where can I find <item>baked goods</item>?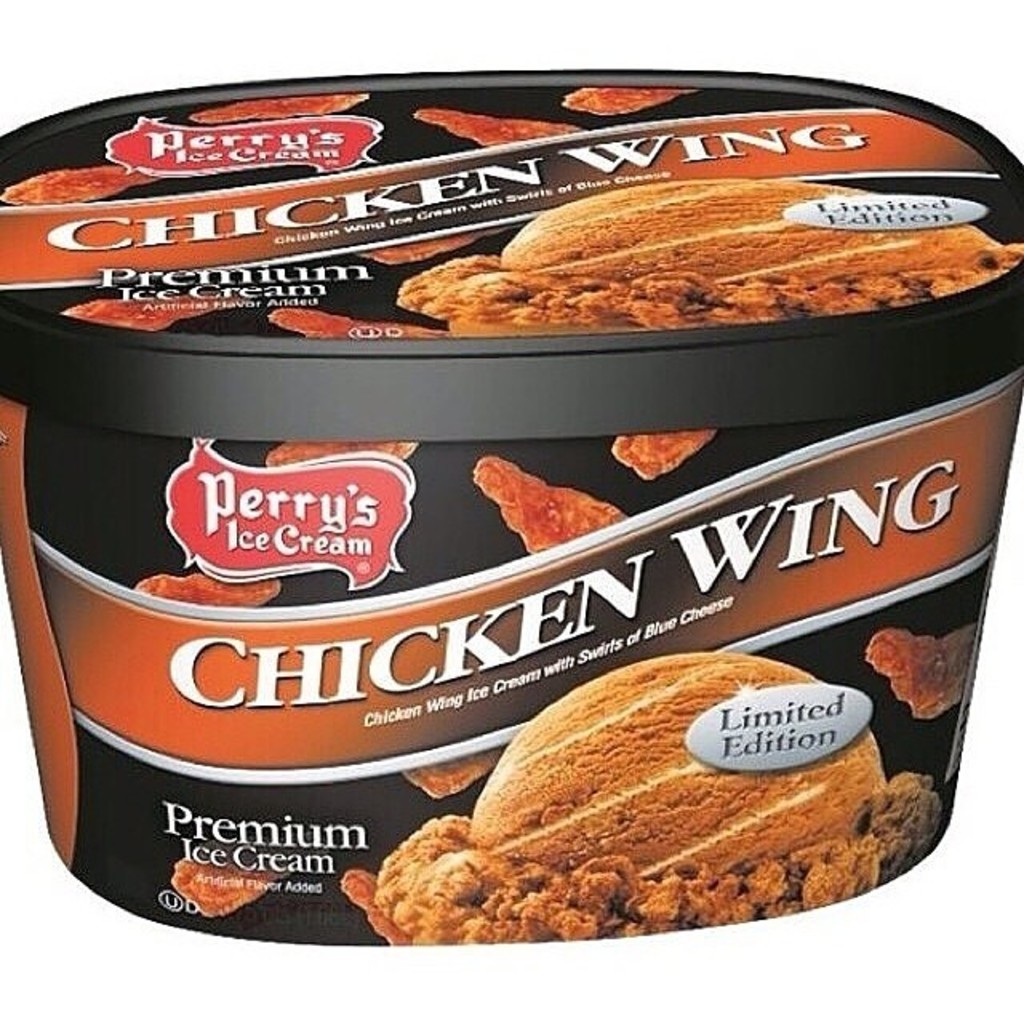
You can find it at Rect(266, 440, 414, 461).
